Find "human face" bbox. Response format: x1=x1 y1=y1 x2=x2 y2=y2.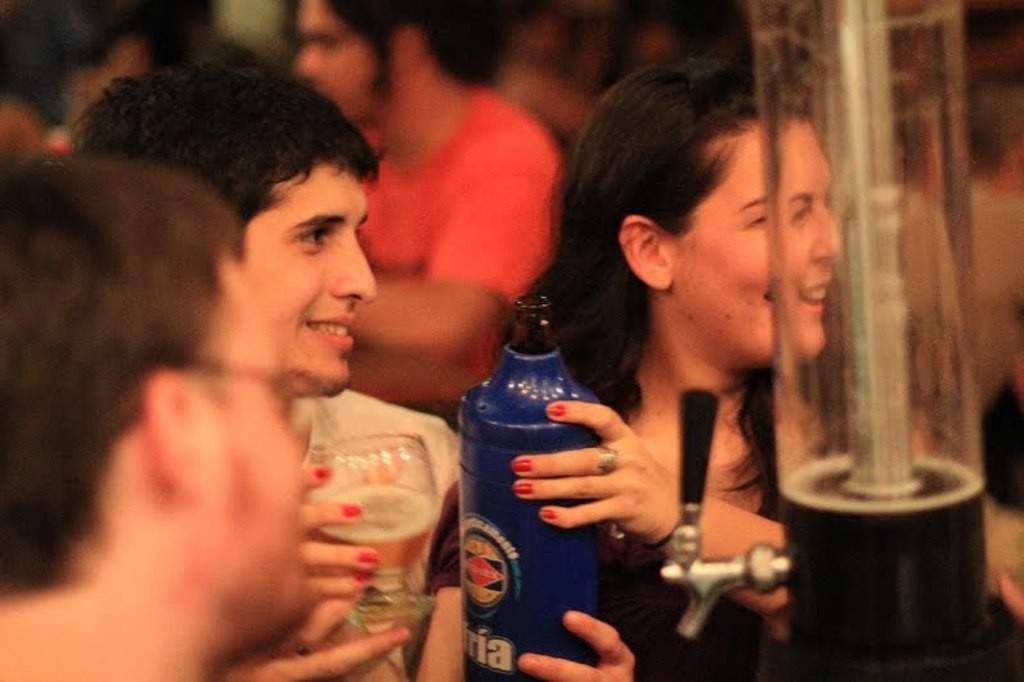
x1=672 y1=125 x2=772 y2=365.
